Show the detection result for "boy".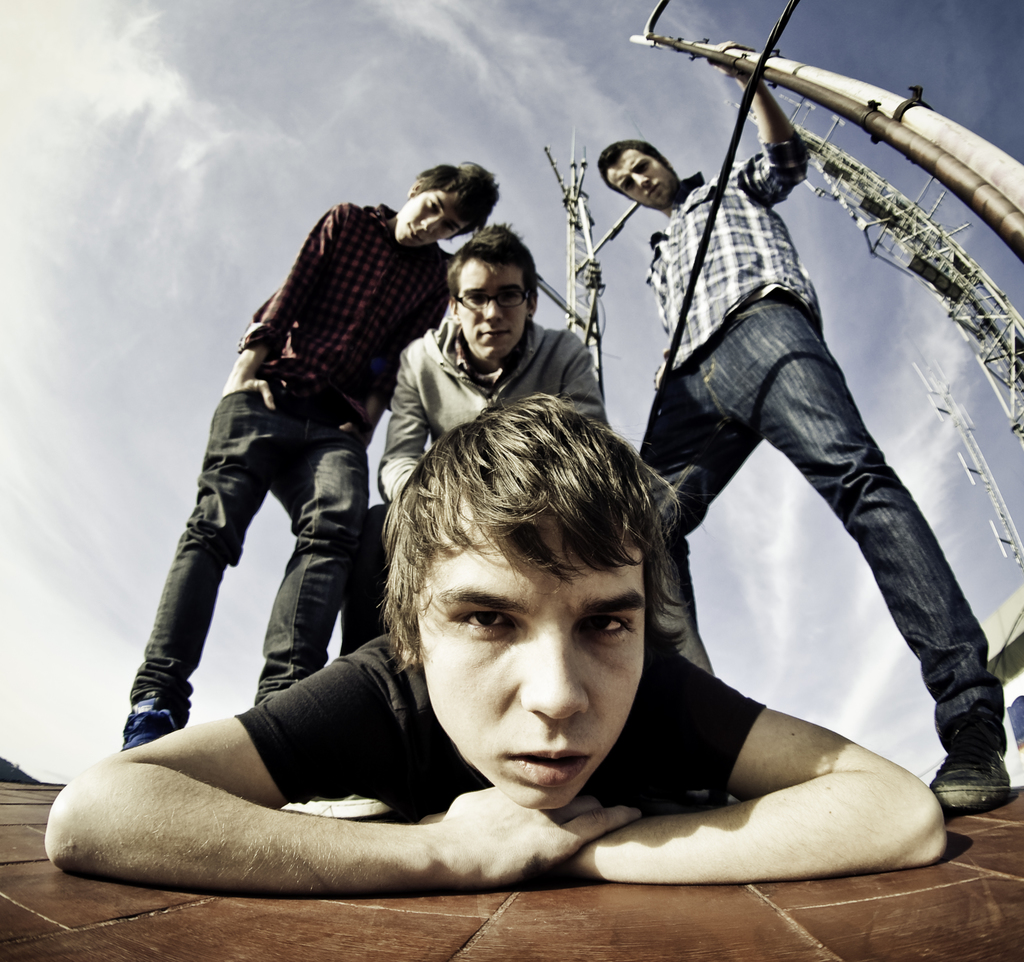
342:223:604:654.
